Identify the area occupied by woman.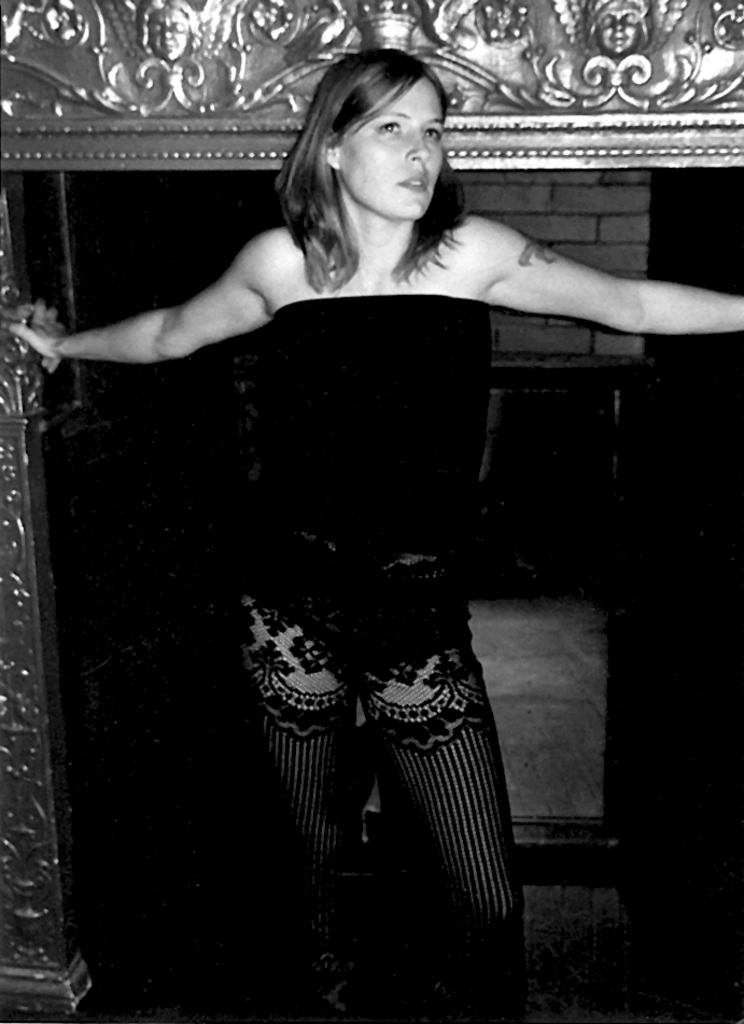
Area: (x1=5, y1=47, x2=743, y2=1023).
